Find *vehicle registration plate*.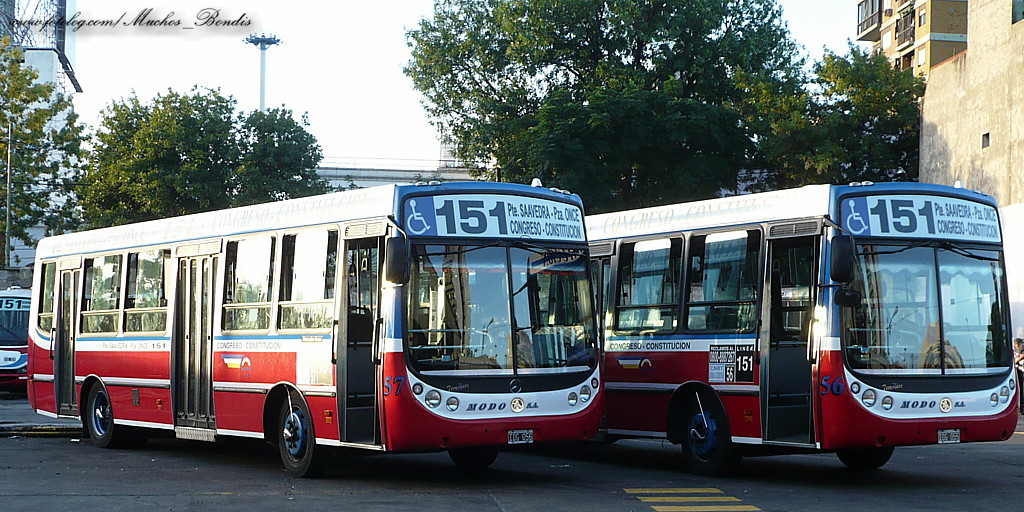
(left=506, top=430, right=535, bottom=444).
